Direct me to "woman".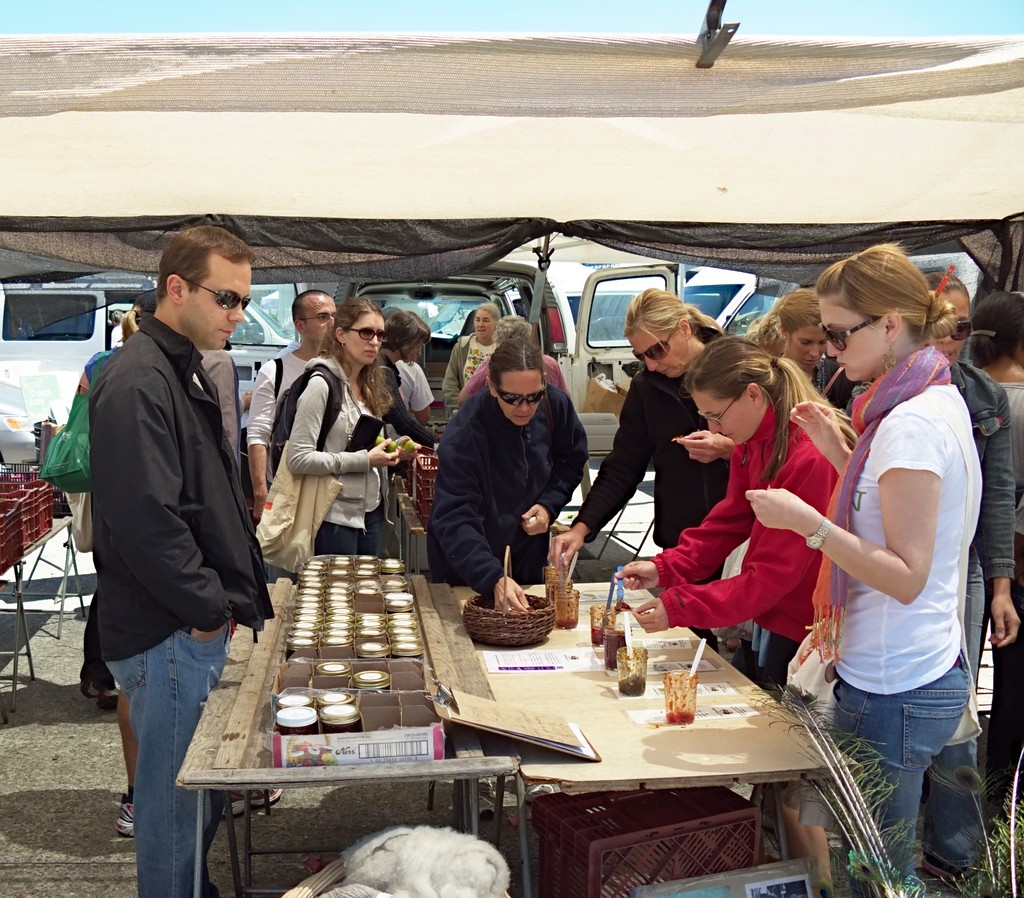
Direction: x1=287 y1=294 x2=418 y2=557.
